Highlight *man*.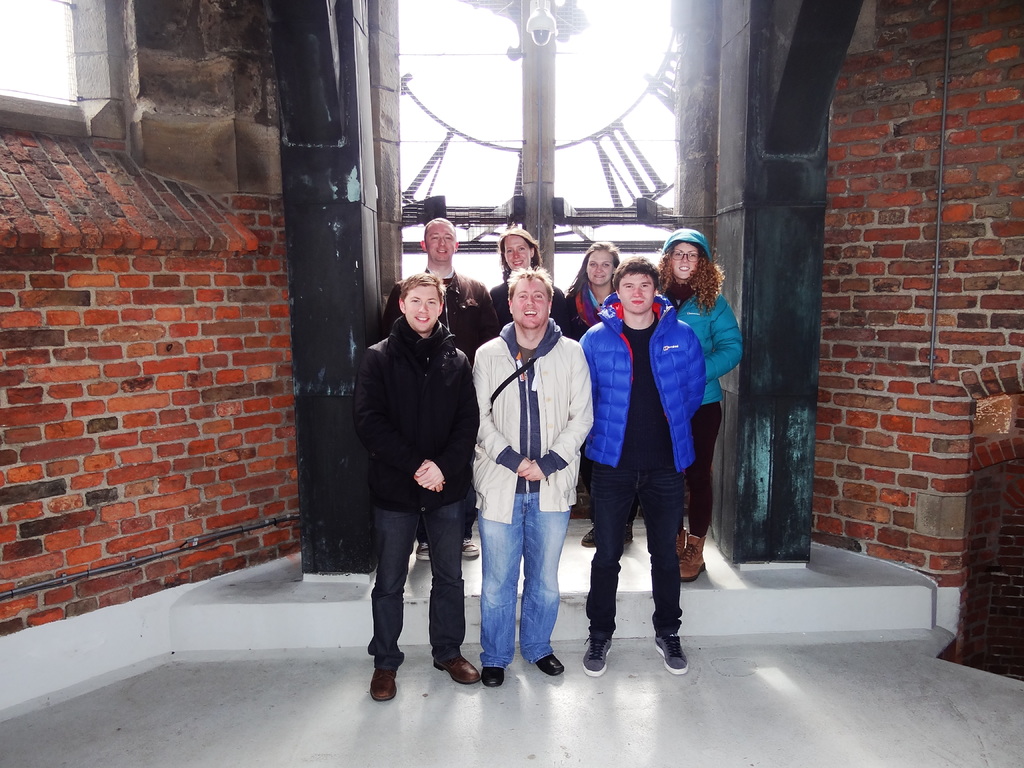
Highlighted region: {"left": 578, "top": 260, "right": 706, "bottom": 675}.
